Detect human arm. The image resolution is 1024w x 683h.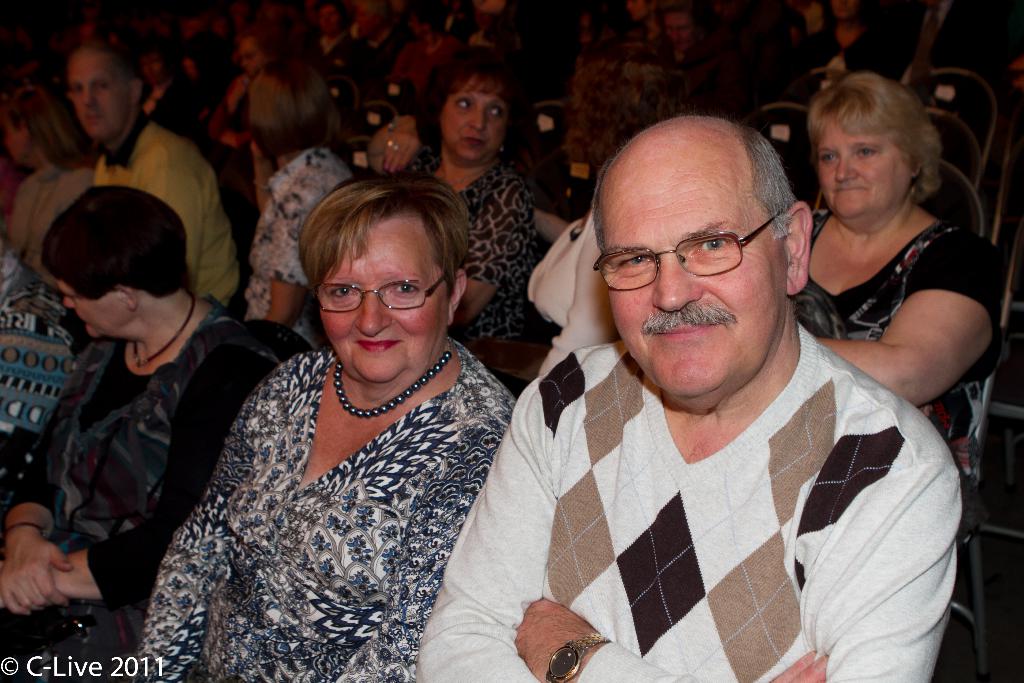
left=831, top=224, right=986, bottom=400.
